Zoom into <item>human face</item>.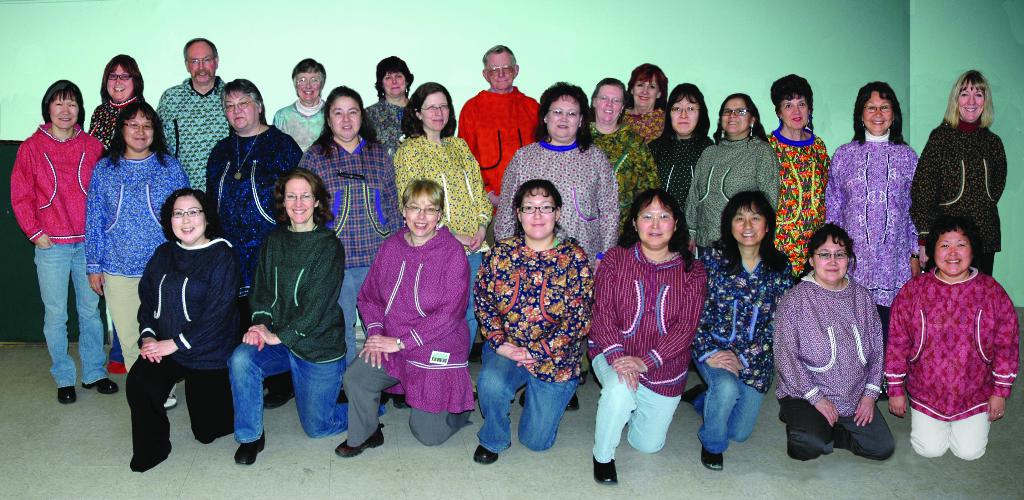
Zoom target: (482,54,517,87).
